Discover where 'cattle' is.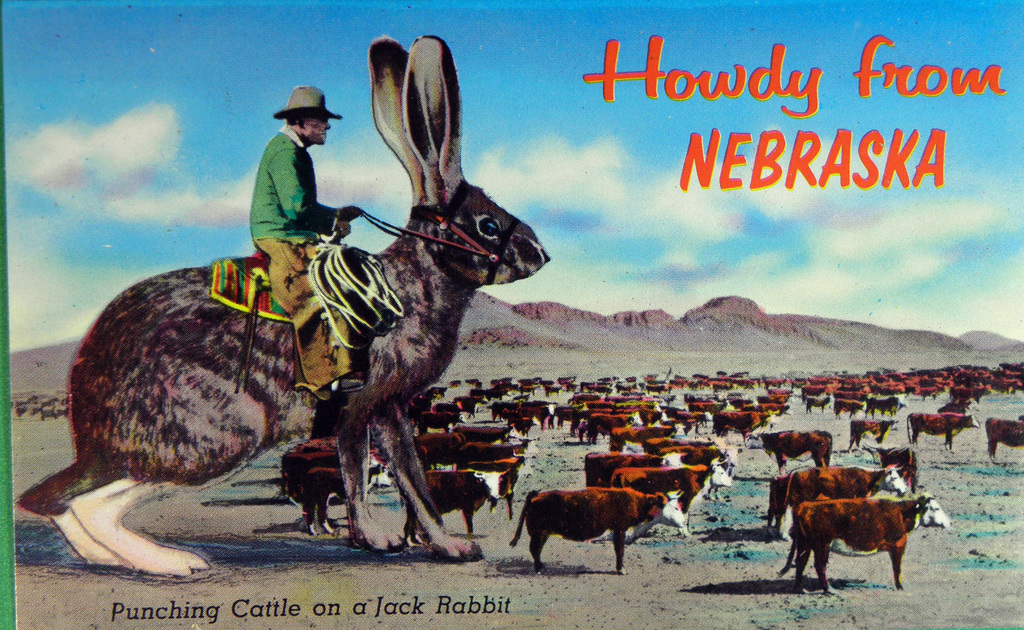
Discovered at [x1=610, y1=458, x2=737, y2=529].
